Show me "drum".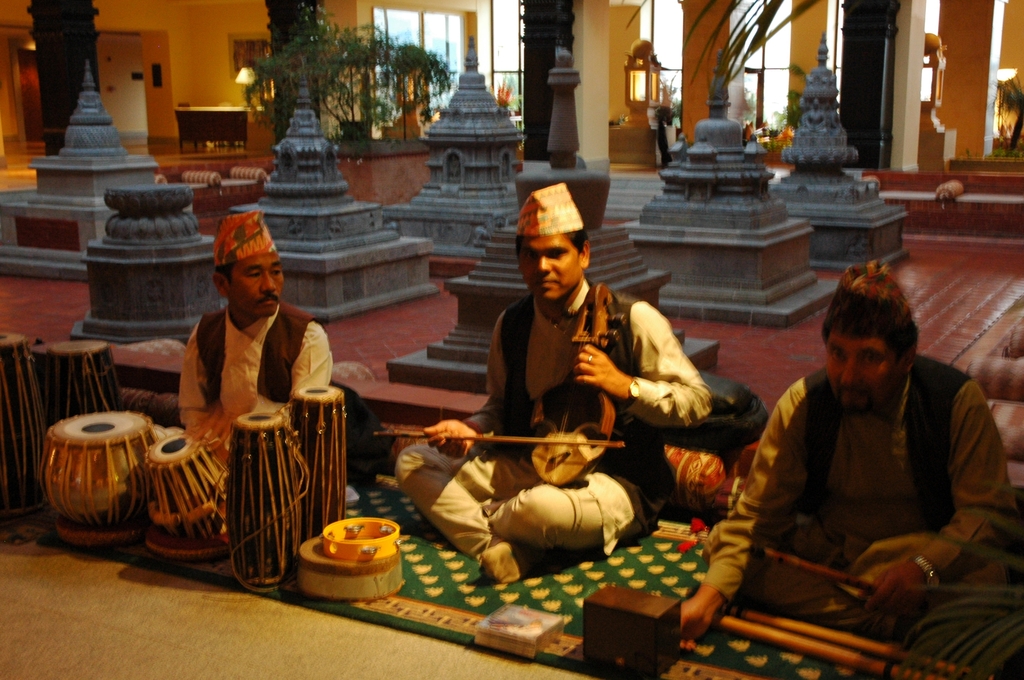
"drum" is here: bbox=(319, 517, 401, 565).
